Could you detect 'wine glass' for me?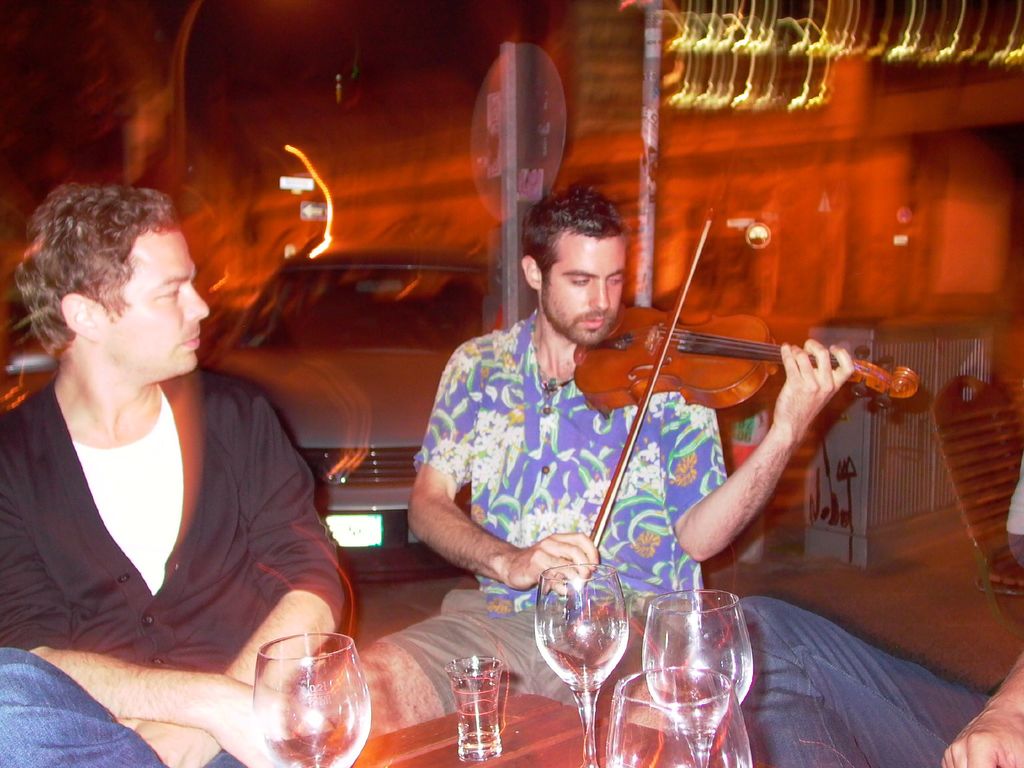
Detection result: bbox=[643, 590, 754, 767].
